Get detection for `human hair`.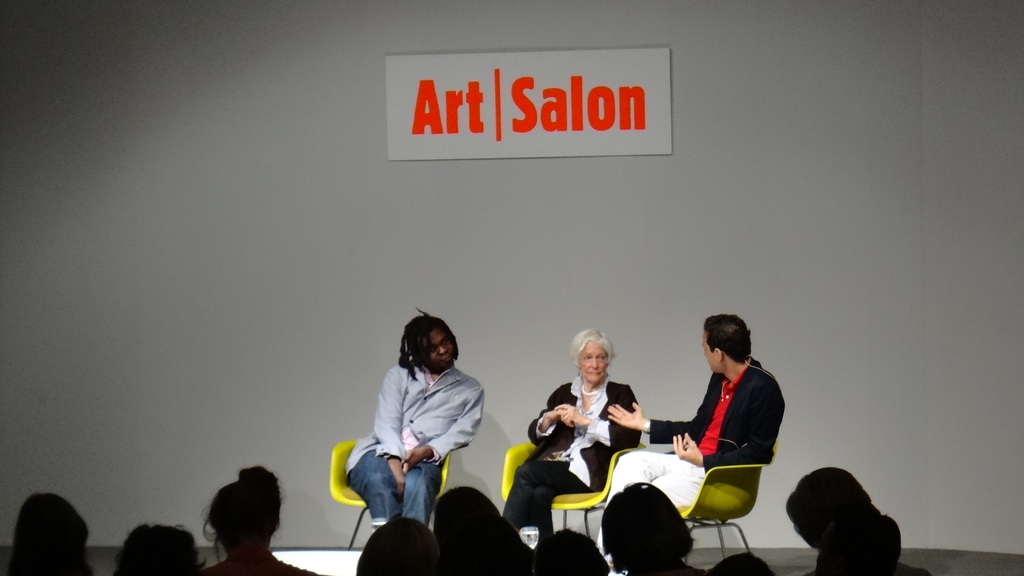
Detection: 398 307 458 380.
